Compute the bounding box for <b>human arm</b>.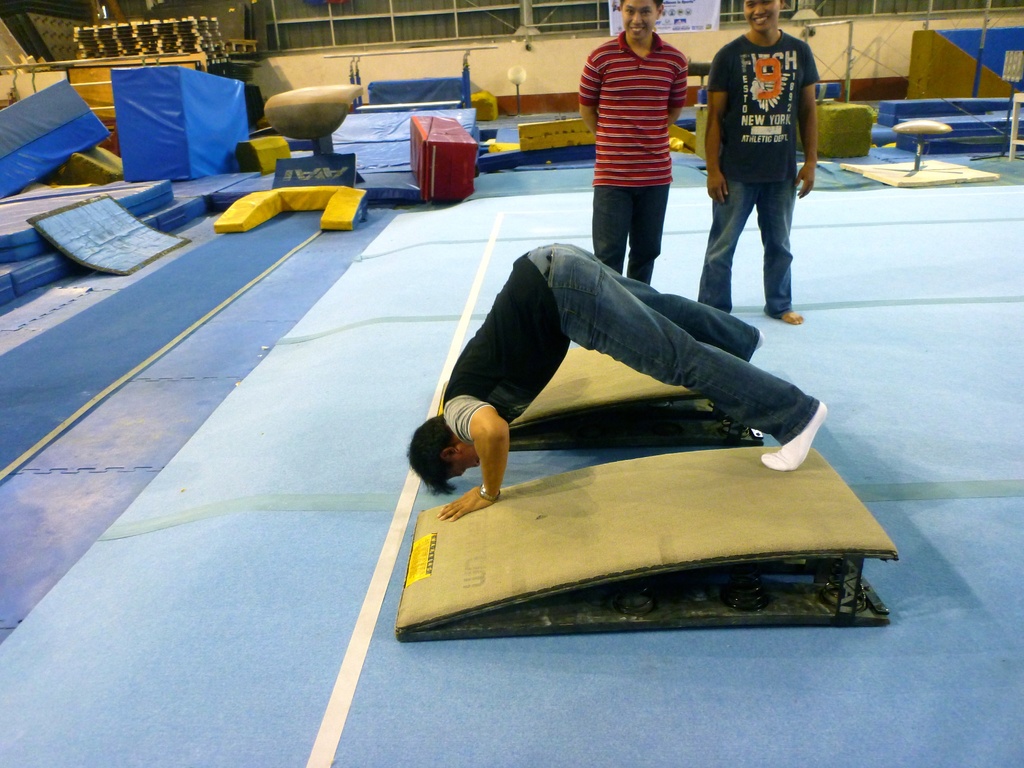
x1=797 y1=45 x2=813 y2=202.
